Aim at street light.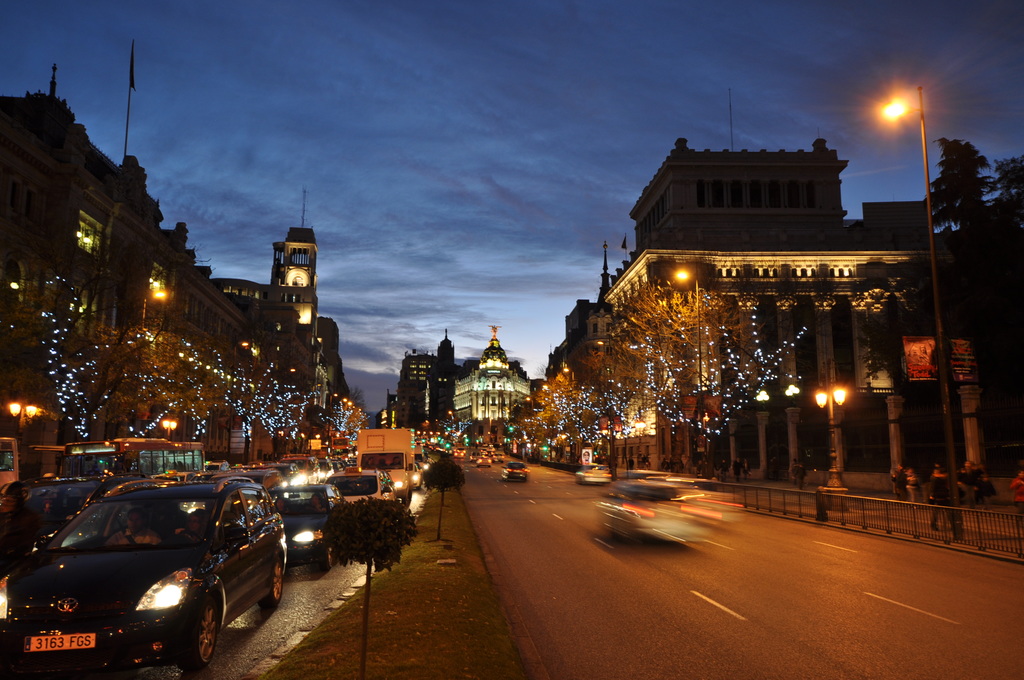
Aimed at crop(522, 393, 537, 413).
